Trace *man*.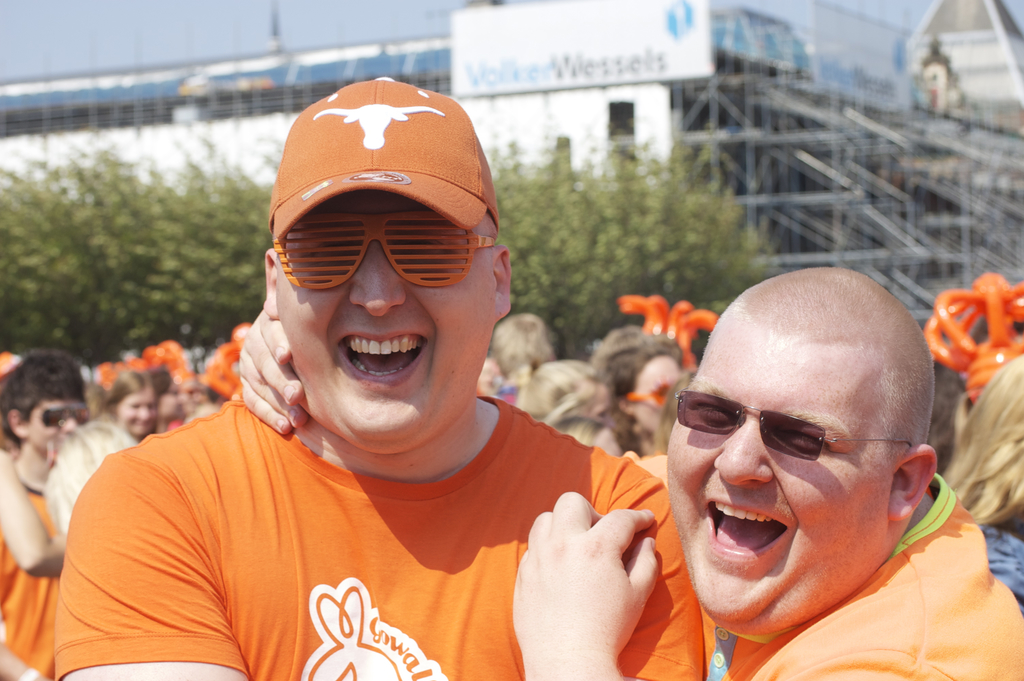
Traced to region(515, 264, 1023, 680).
